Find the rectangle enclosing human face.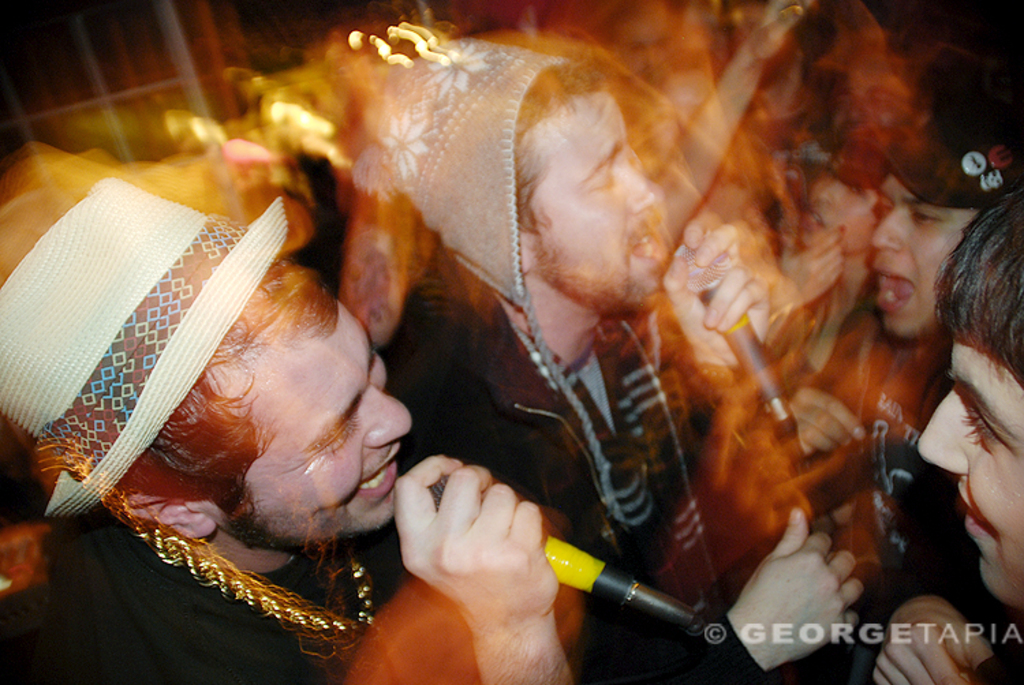
231/291/425/531.
